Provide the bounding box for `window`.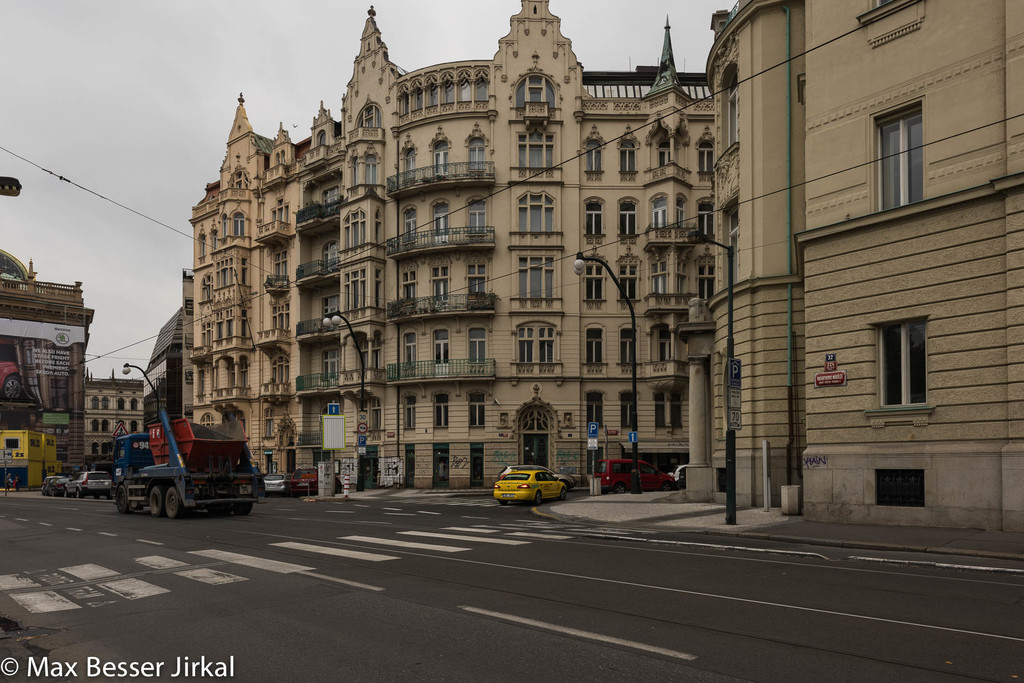
<box>335,266,367,315</box>.
